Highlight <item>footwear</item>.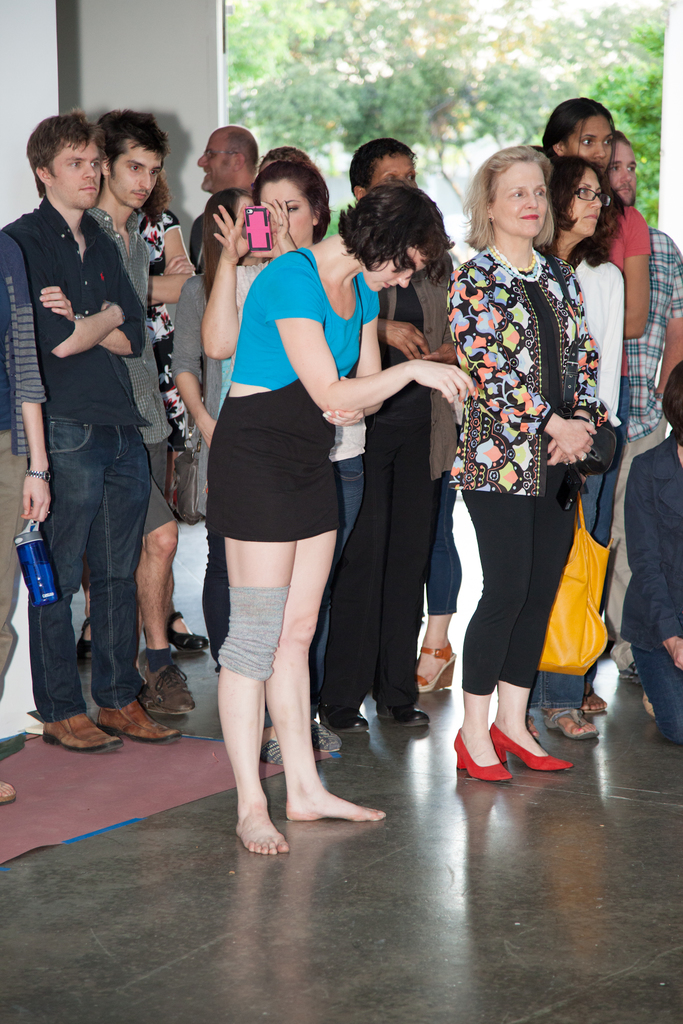
Highlighted region: 95:701:181:745.
